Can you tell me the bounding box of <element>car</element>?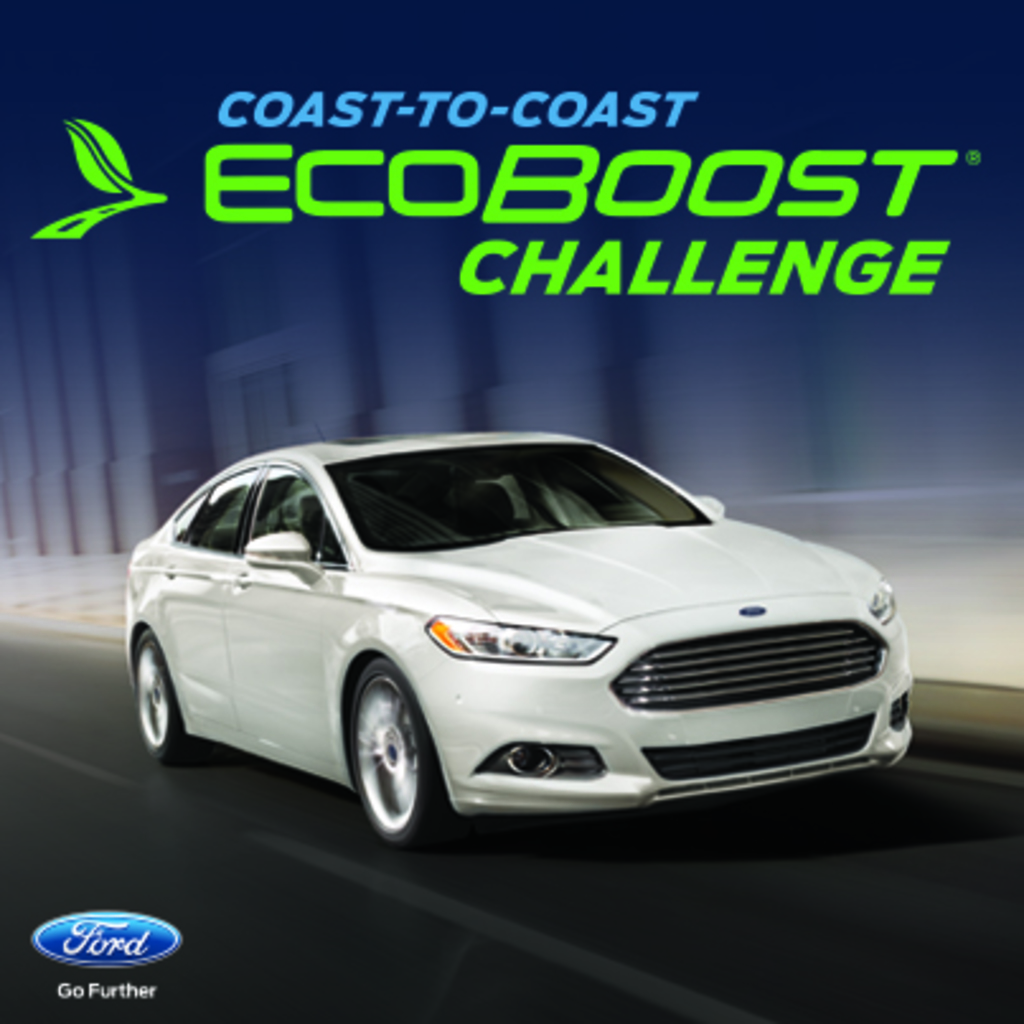
bbox=(117, 417, 907, 849).
